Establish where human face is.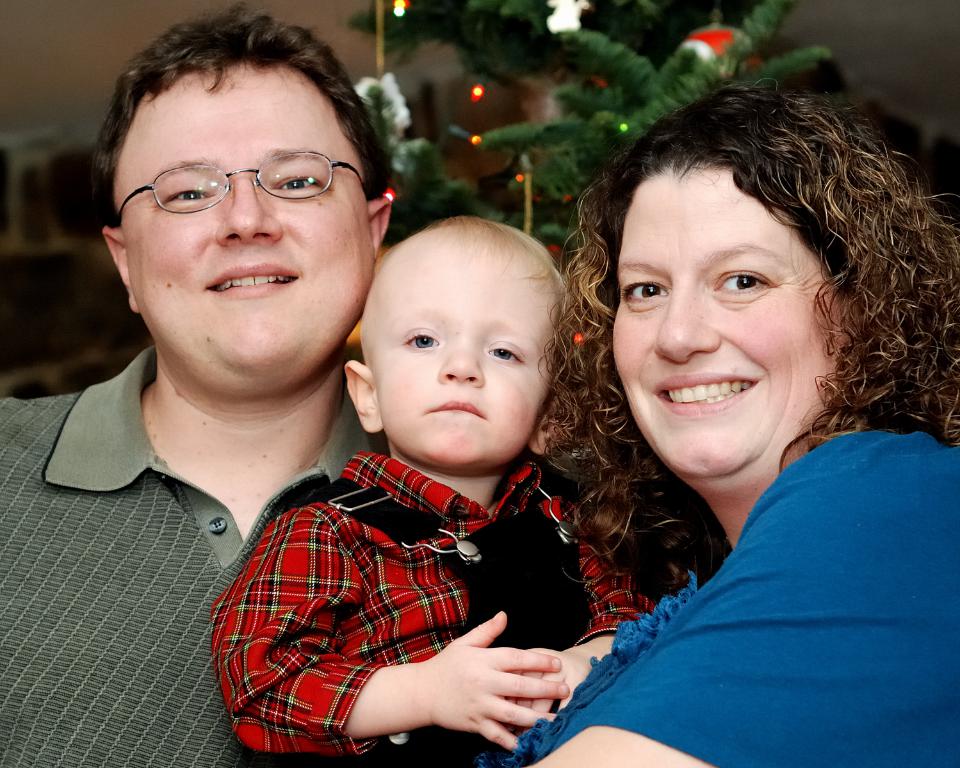
Established at bbox=[611, 151, 840, 498].
